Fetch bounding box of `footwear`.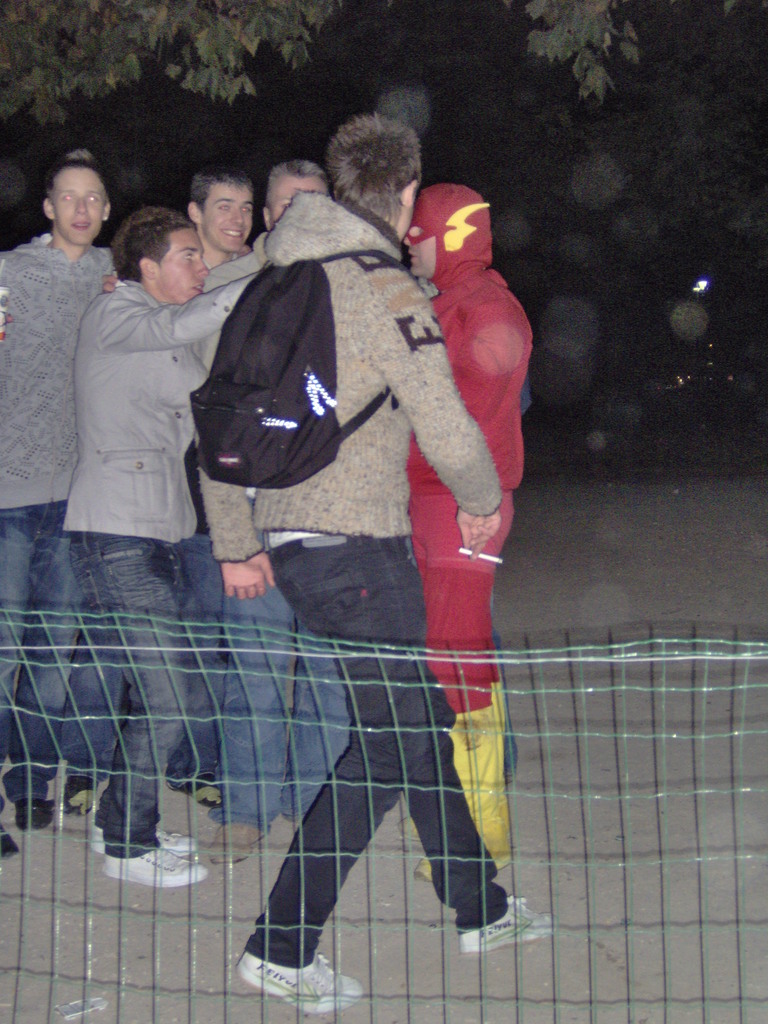
Bbox: rect(408, 855, 431, 881).
